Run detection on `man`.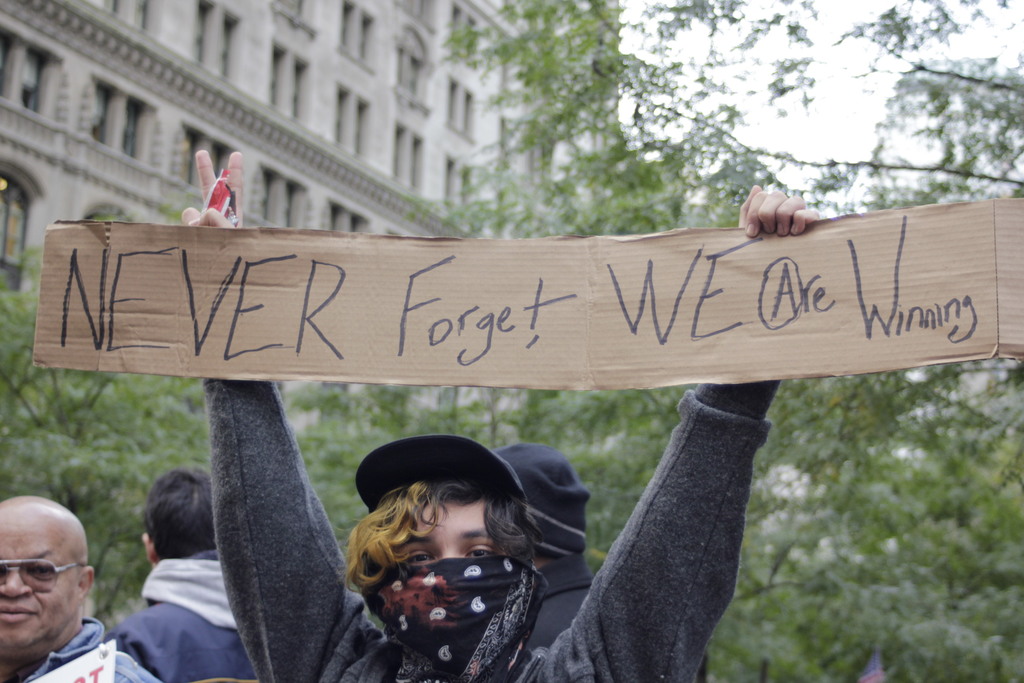
Result: detection(108, 472, 252, 682).
